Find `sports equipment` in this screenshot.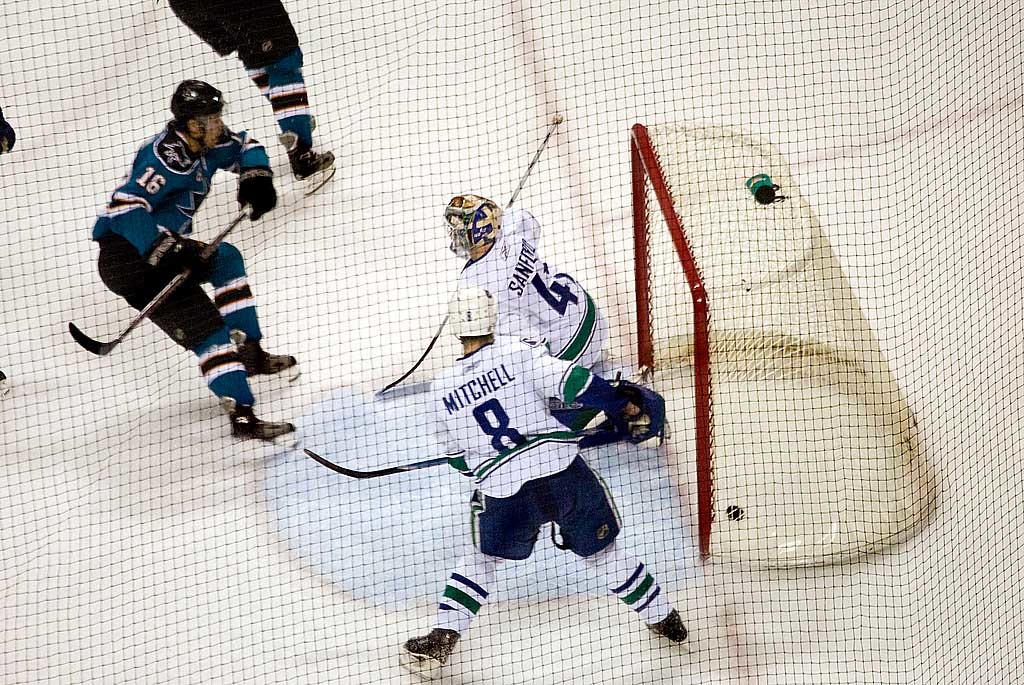
The bounding box for `sports equipment` is [229,397,297,461].
